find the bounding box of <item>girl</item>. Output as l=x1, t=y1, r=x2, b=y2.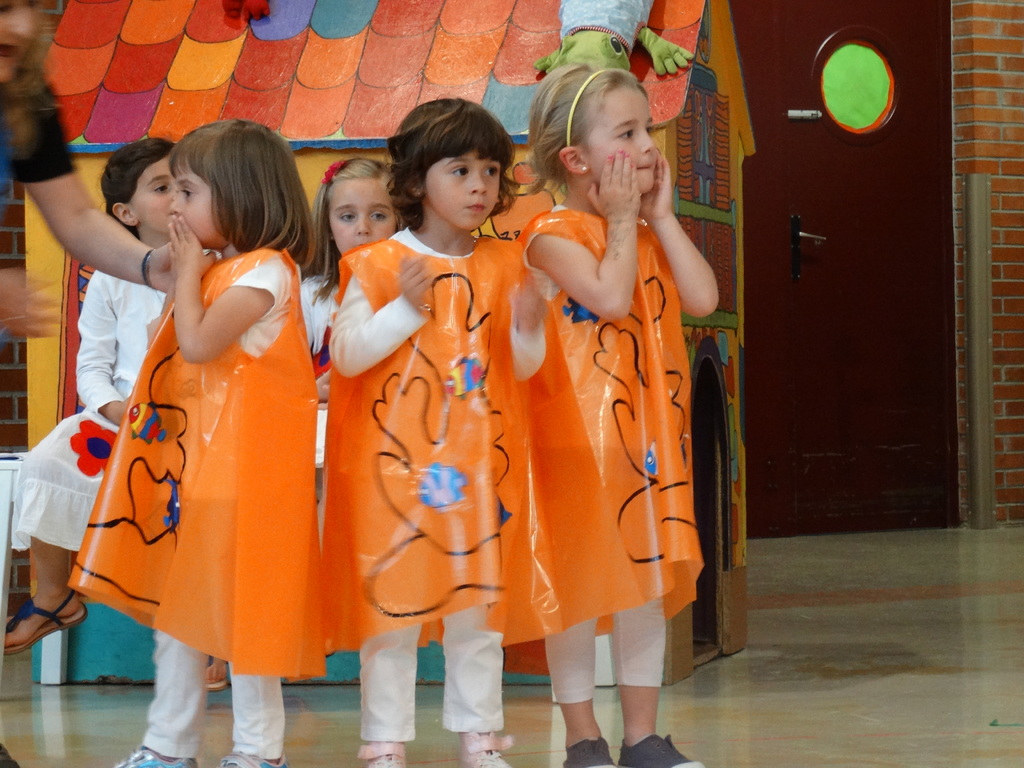
l=516, t=64, r=721, b=767.
